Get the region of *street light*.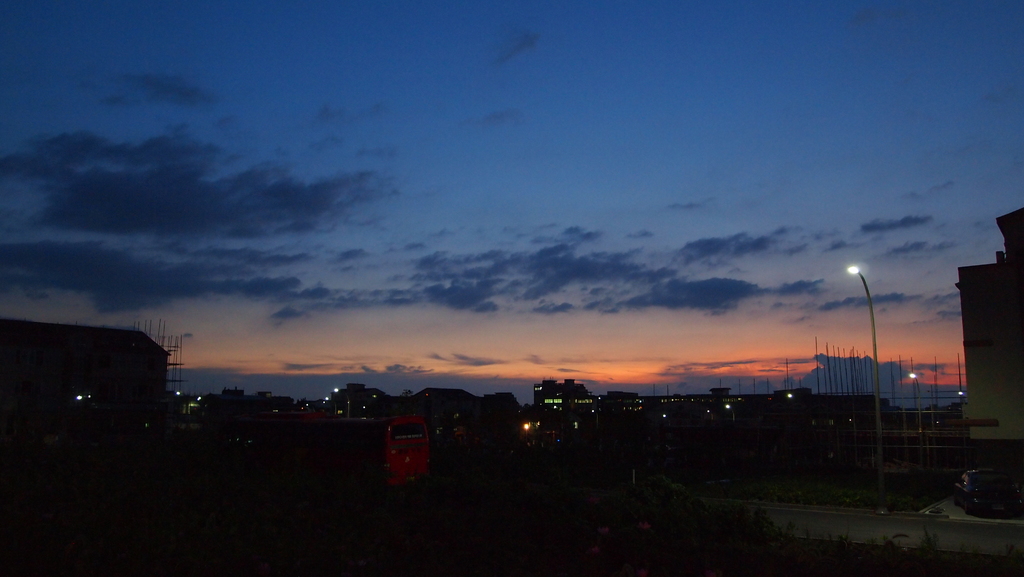
Rect(332, 386, 354, 418).
